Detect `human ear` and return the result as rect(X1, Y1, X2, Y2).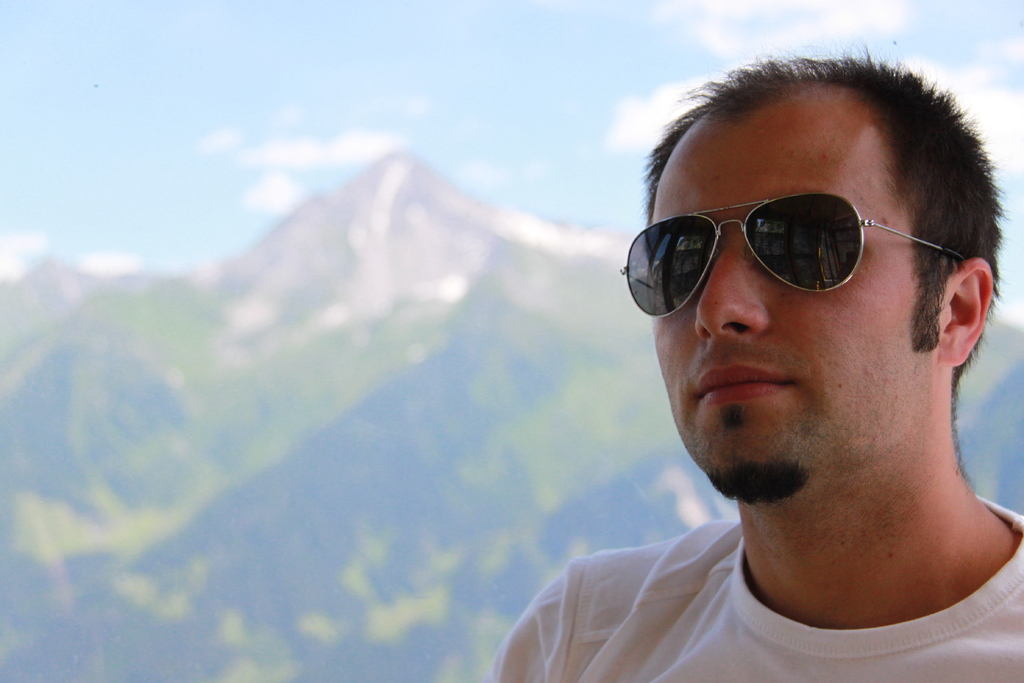
rect(940, 259, 995, 368).
